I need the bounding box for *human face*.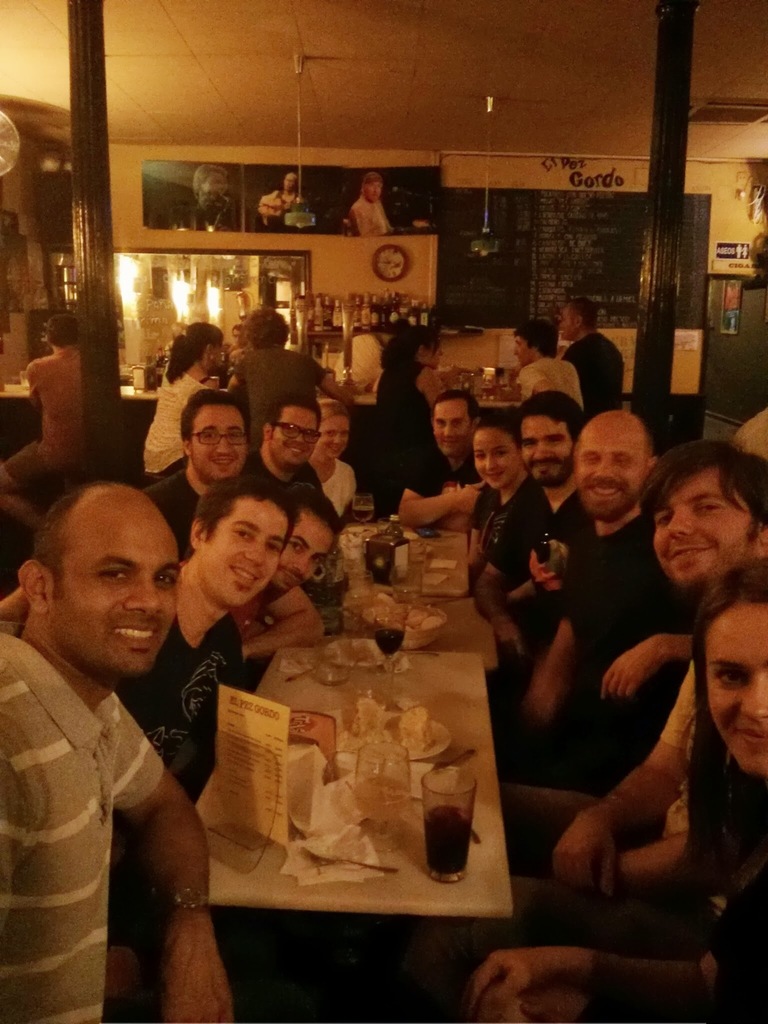
Here it is: box(314, 412, 342, 470).
